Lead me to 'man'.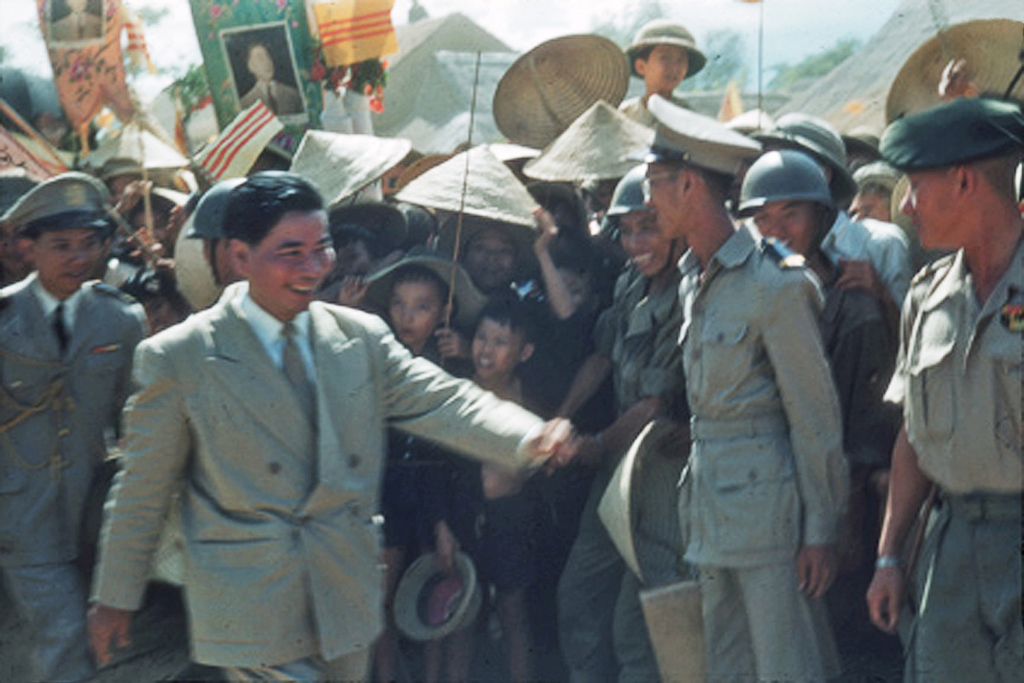
Lead to locate(87, 195, 606, 658).
